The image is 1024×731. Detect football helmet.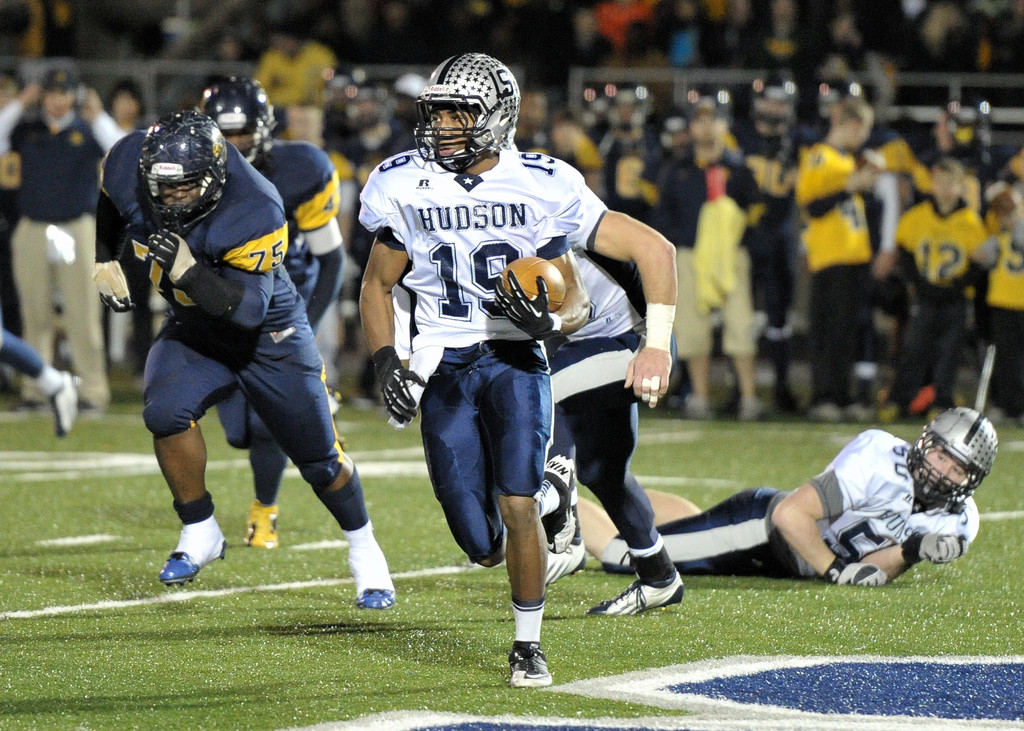
Detection: {"x1": 403, "y1": 42, "x2": 524, "y2": 167}.
